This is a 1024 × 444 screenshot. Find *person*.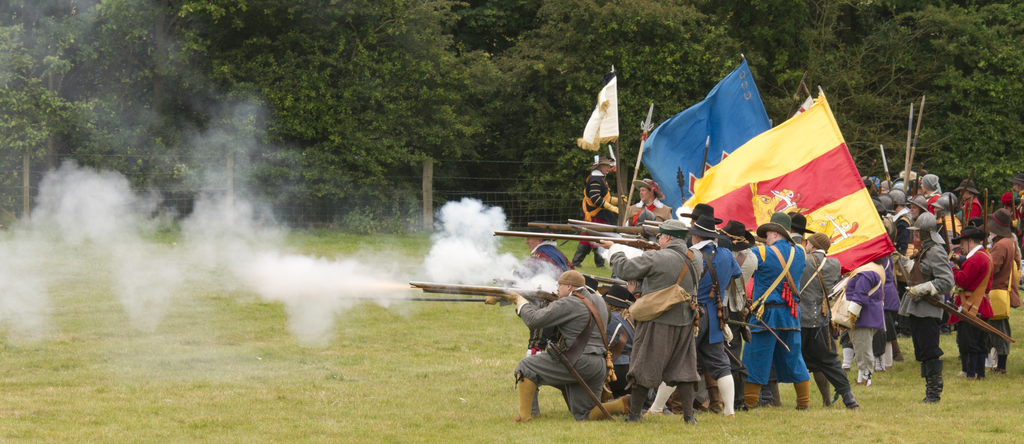
Bounding box: l=973, t=208, r=1008, b=363.
